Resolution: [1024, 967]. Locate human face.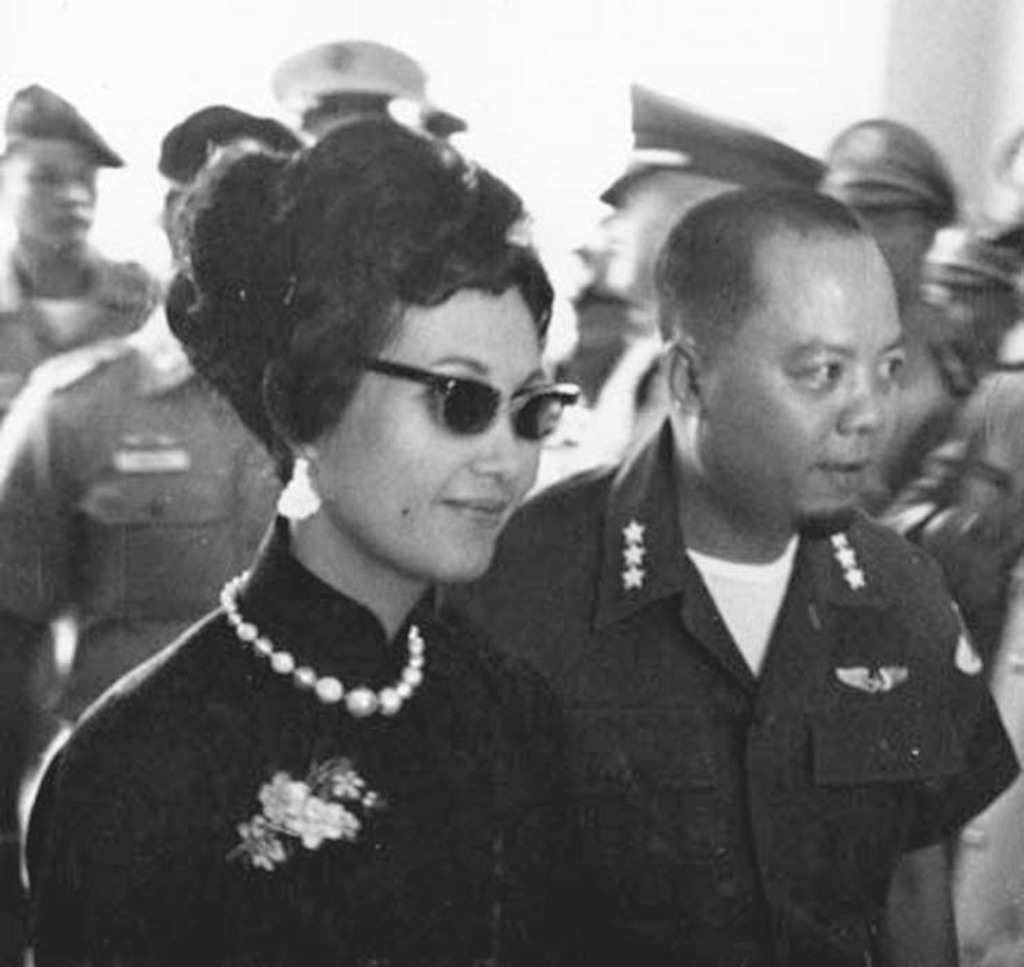
x1=696 y1=272 x2=909 y2=517.
